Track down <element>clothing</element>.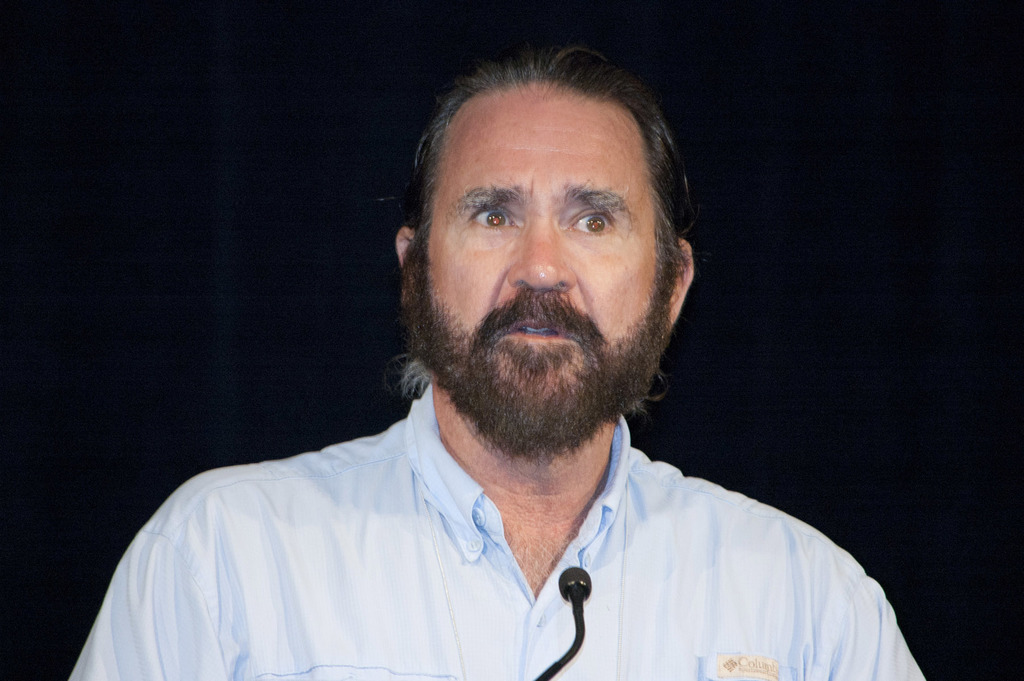
Tracked to locate(58, 370, 913, 680).
